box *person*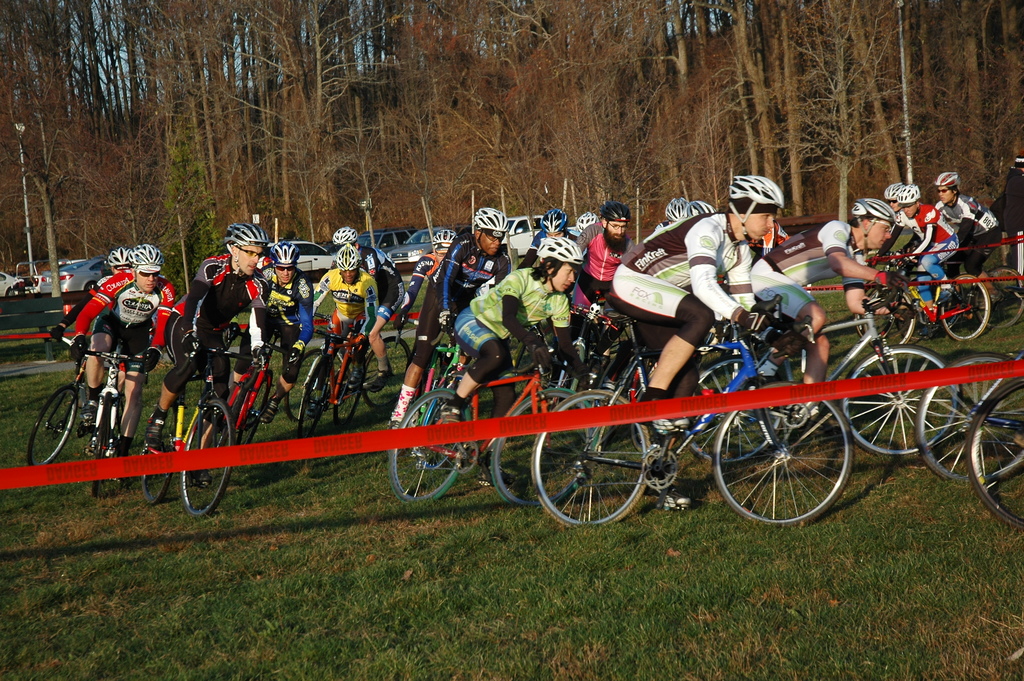
(291,233,394,398)
